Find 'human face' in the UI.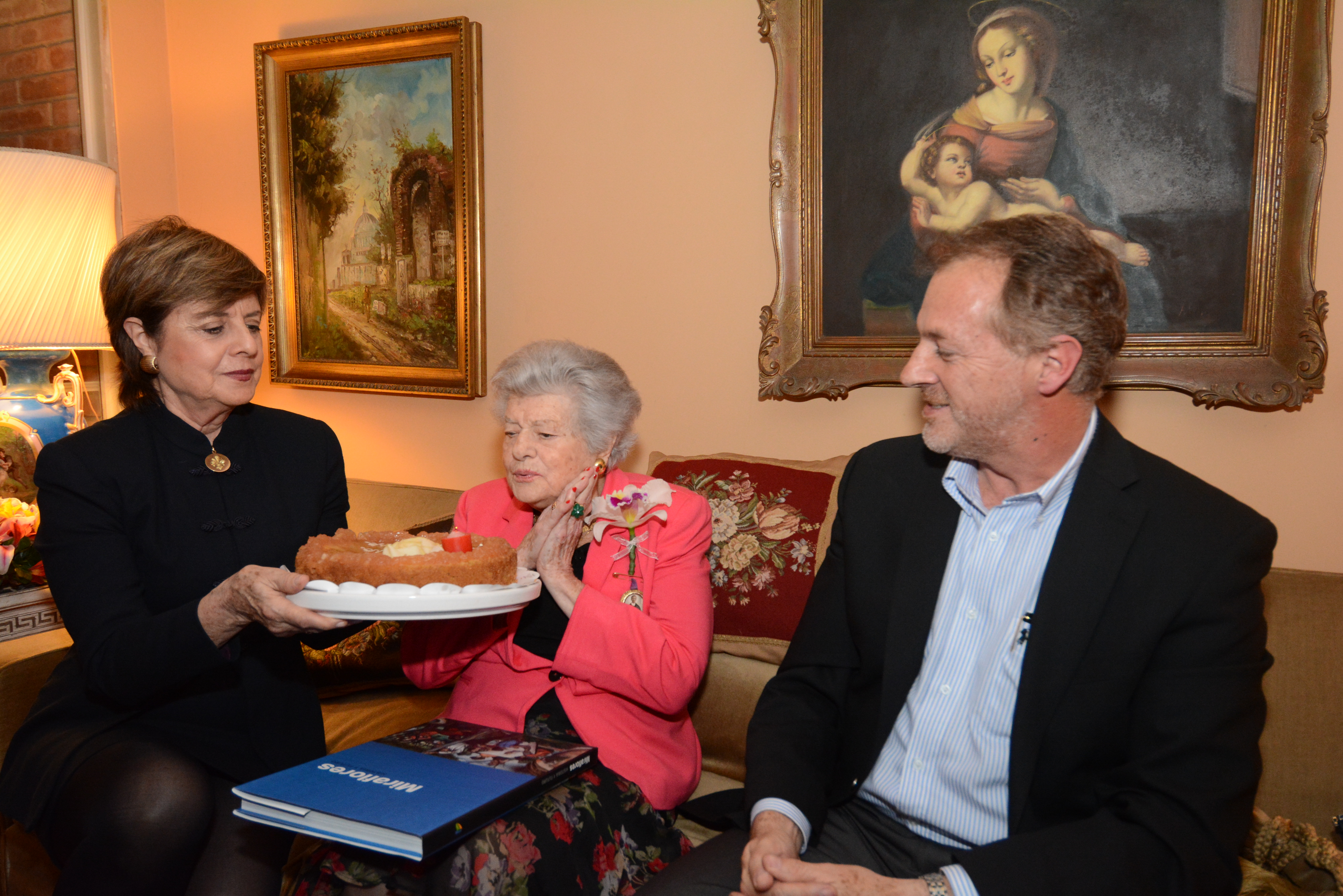
UI element at box=[279, 42, 291, 55].
